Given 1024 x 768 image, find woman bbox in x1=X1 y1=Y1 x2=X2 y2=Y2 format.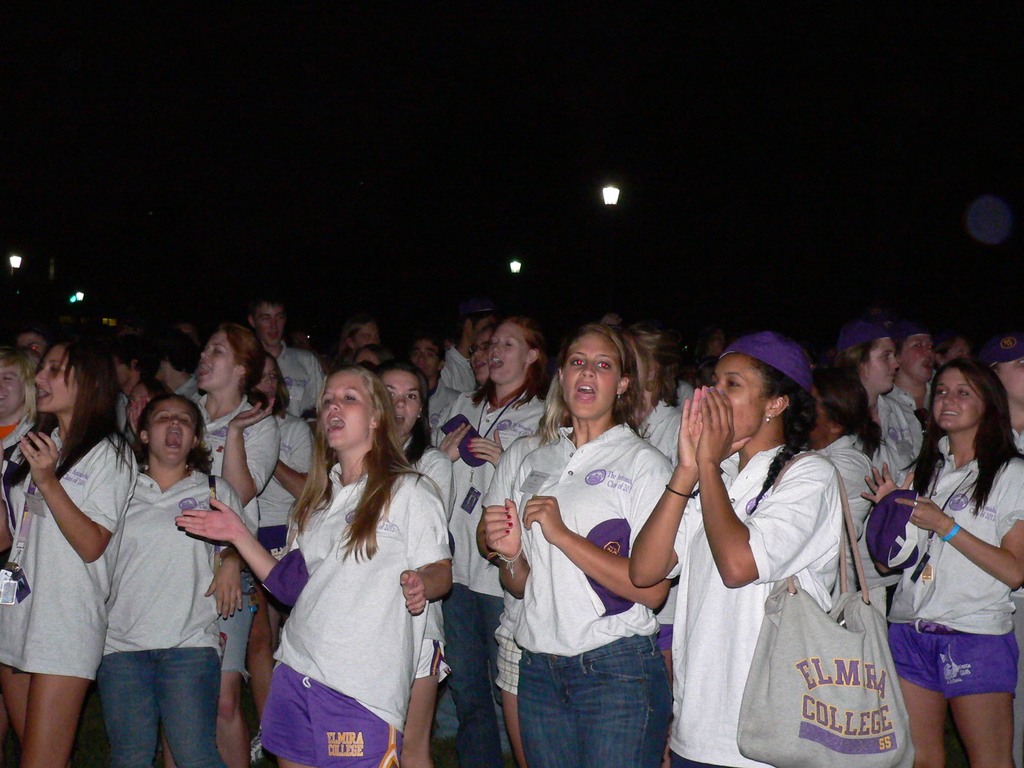
x1=825 y1=320 x2=925 y2=488.
